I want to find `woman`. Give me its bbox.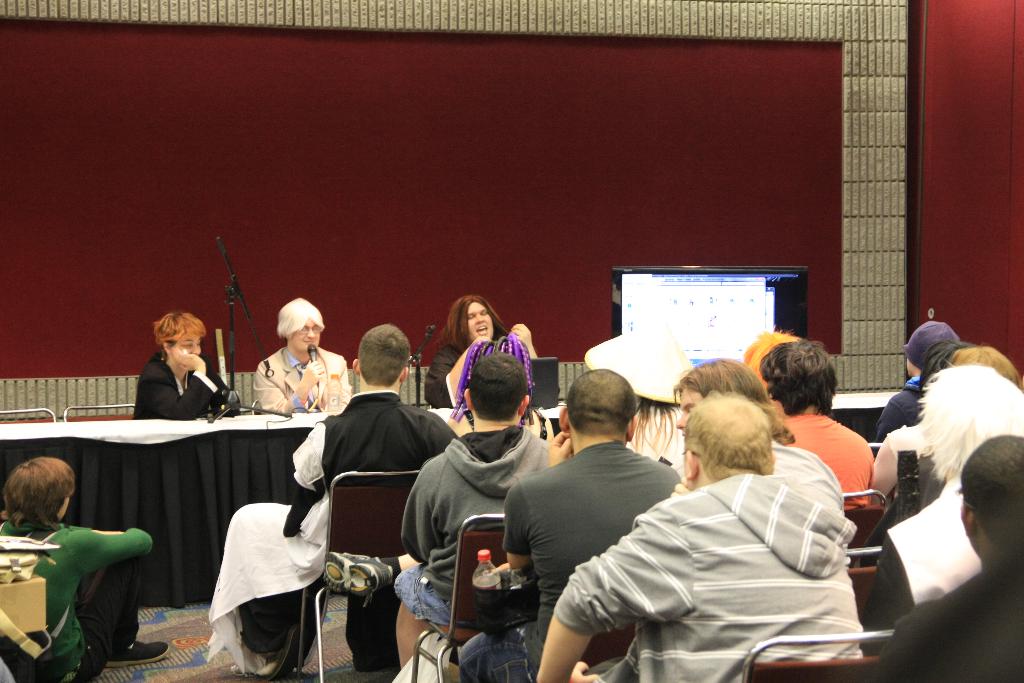
(x1=131, y1=300, x2=243, y2=424).
